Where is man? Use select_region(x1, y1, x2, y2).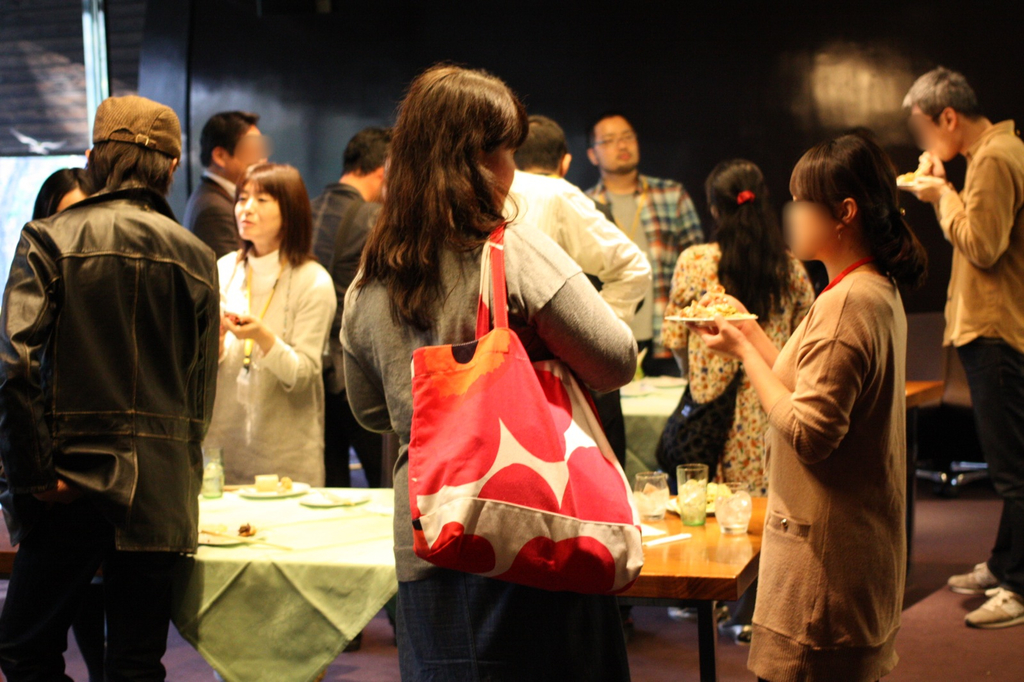
select_region(508, 169, 660, 492).
